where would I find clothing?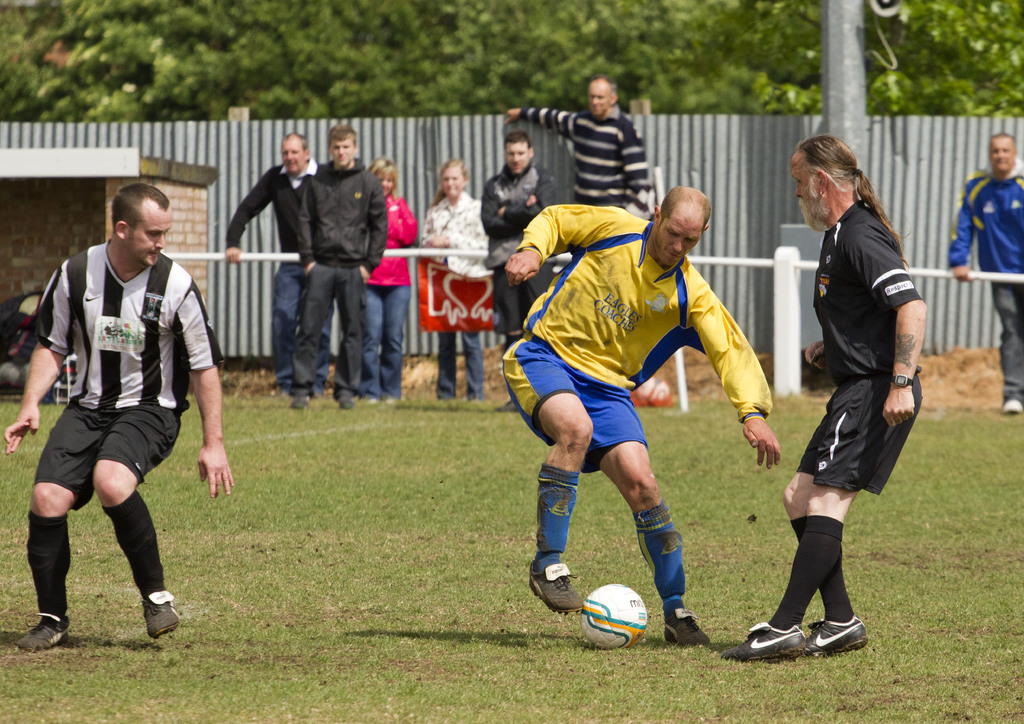
At crop(221, 164, 328, 378).
